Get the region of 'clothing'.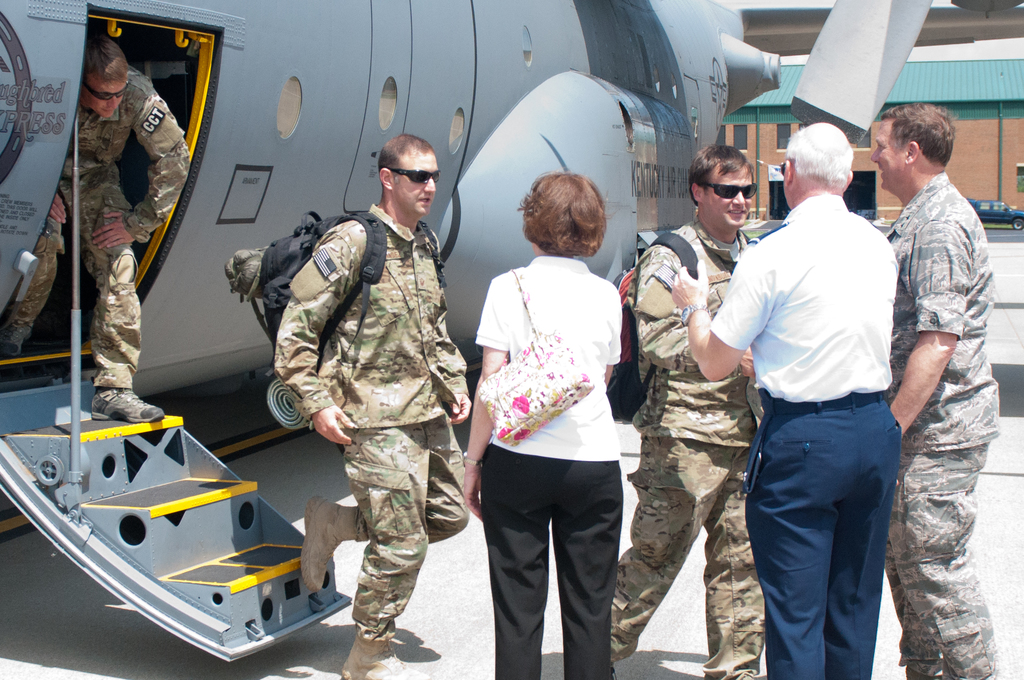
(469, 258, 623, 673).
